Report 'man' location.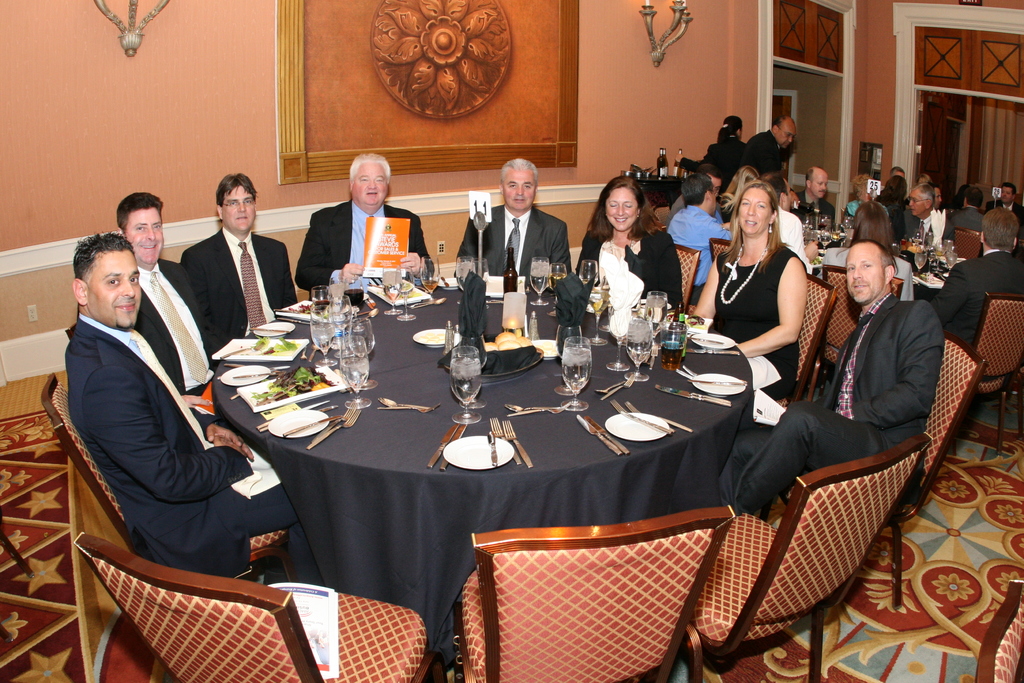
Report: 902, 183, 955, 248.
